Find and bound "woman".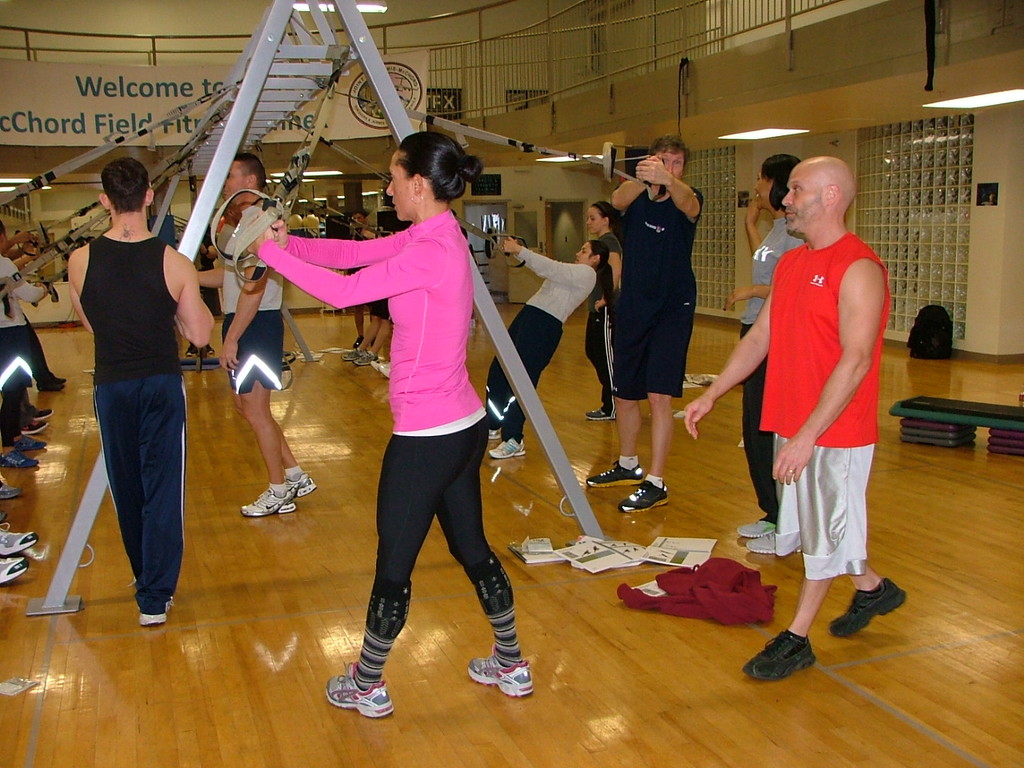
Bound: region(584, 202, 624, 421).
